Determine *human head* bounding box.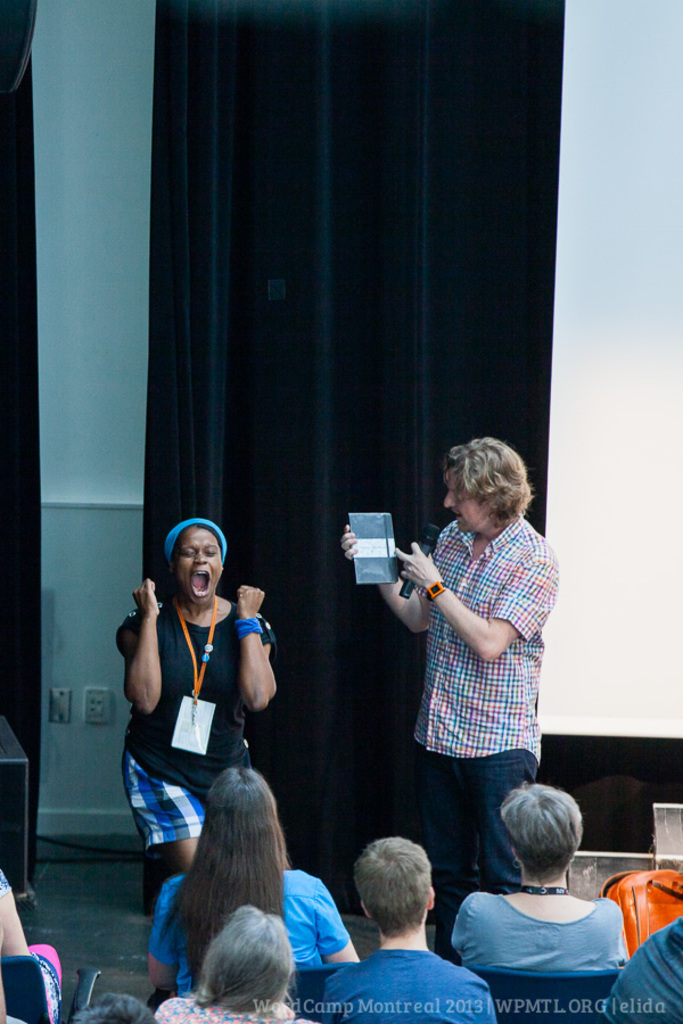
Determined: (495, 782, 583, 893).
